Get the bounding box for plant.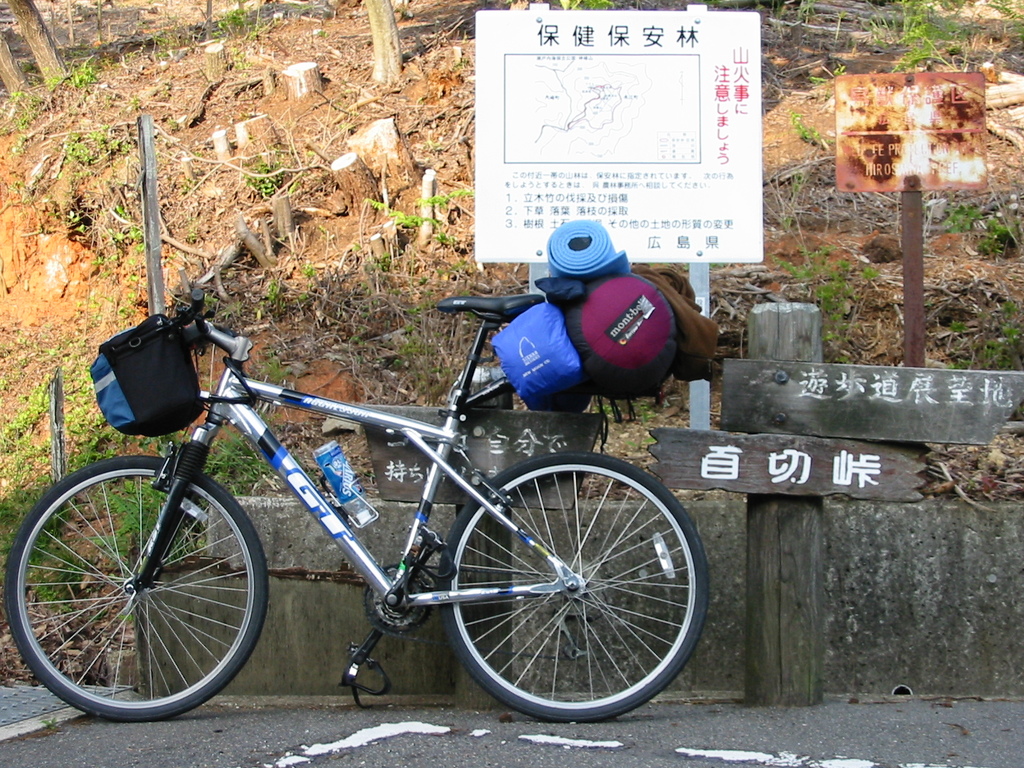
rect(147, 14, 194, 56).
